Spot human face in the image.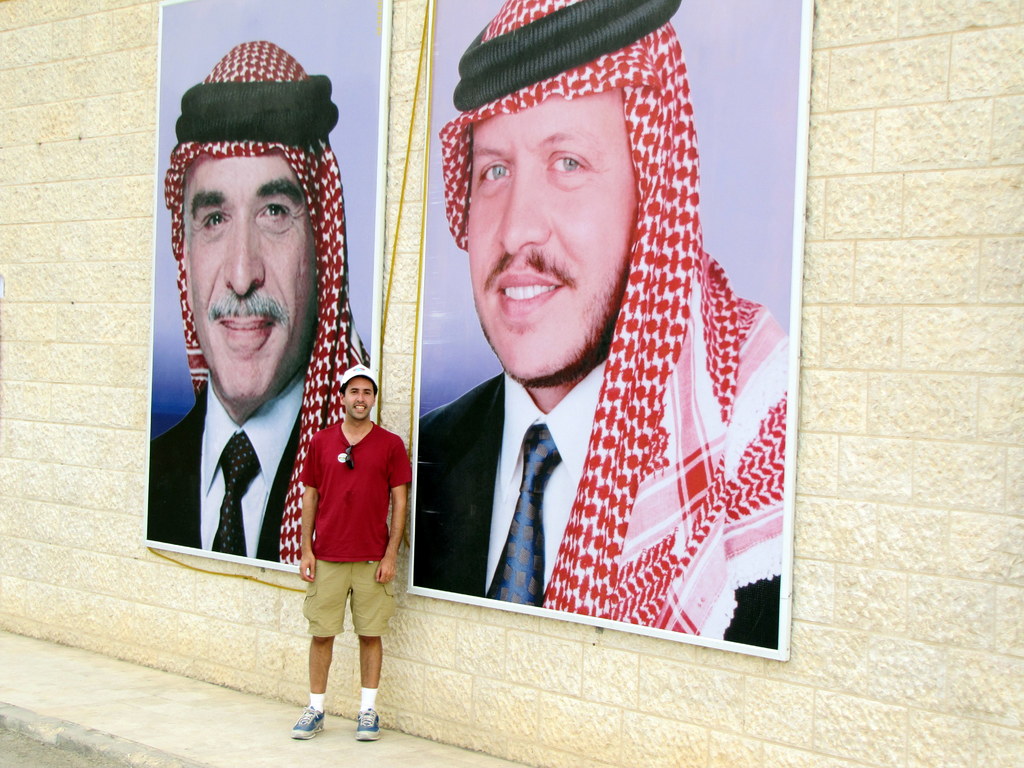
human face found at (left=180, top=156, right=319, bottom=408).
